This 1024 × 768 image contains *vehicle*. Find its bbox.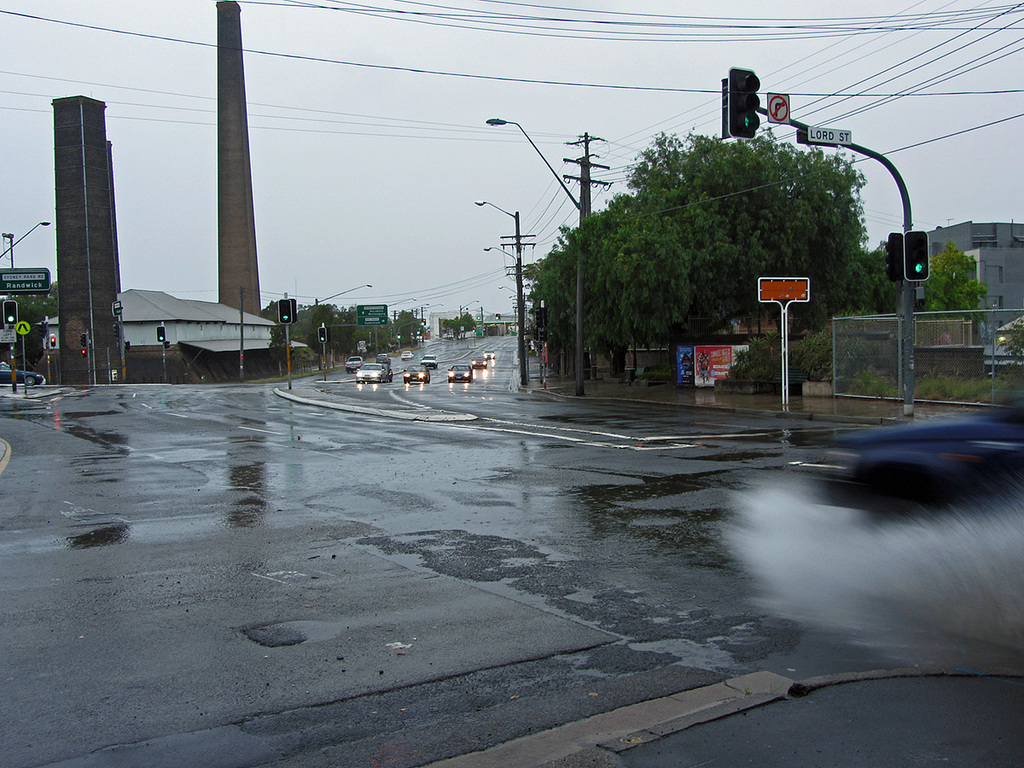
418/355/441/373.
